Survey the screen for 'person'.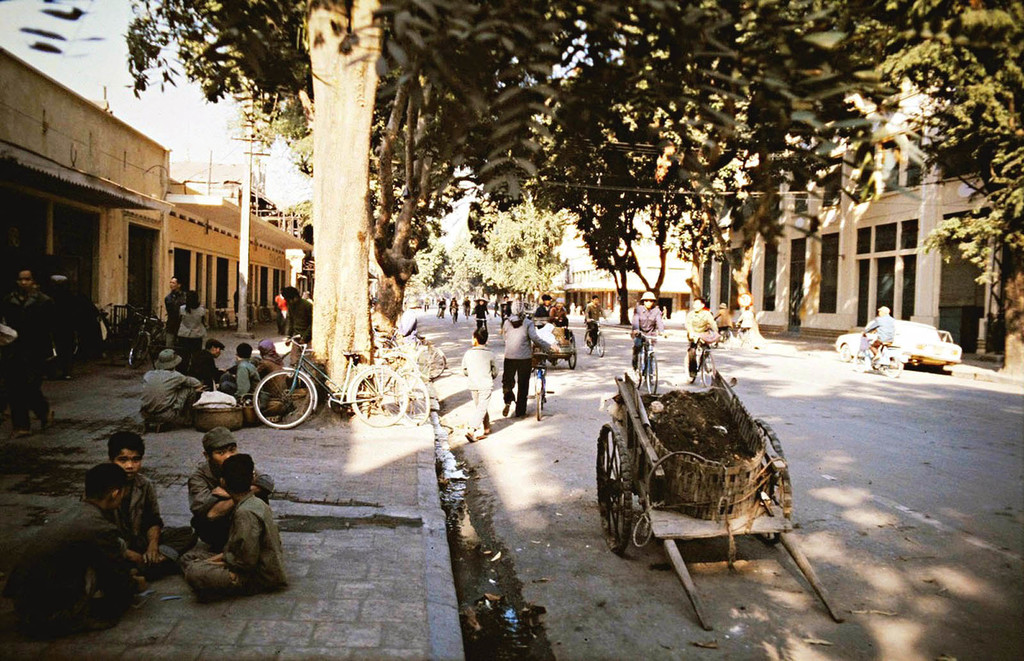
Survey found: 287/288/311/342.
